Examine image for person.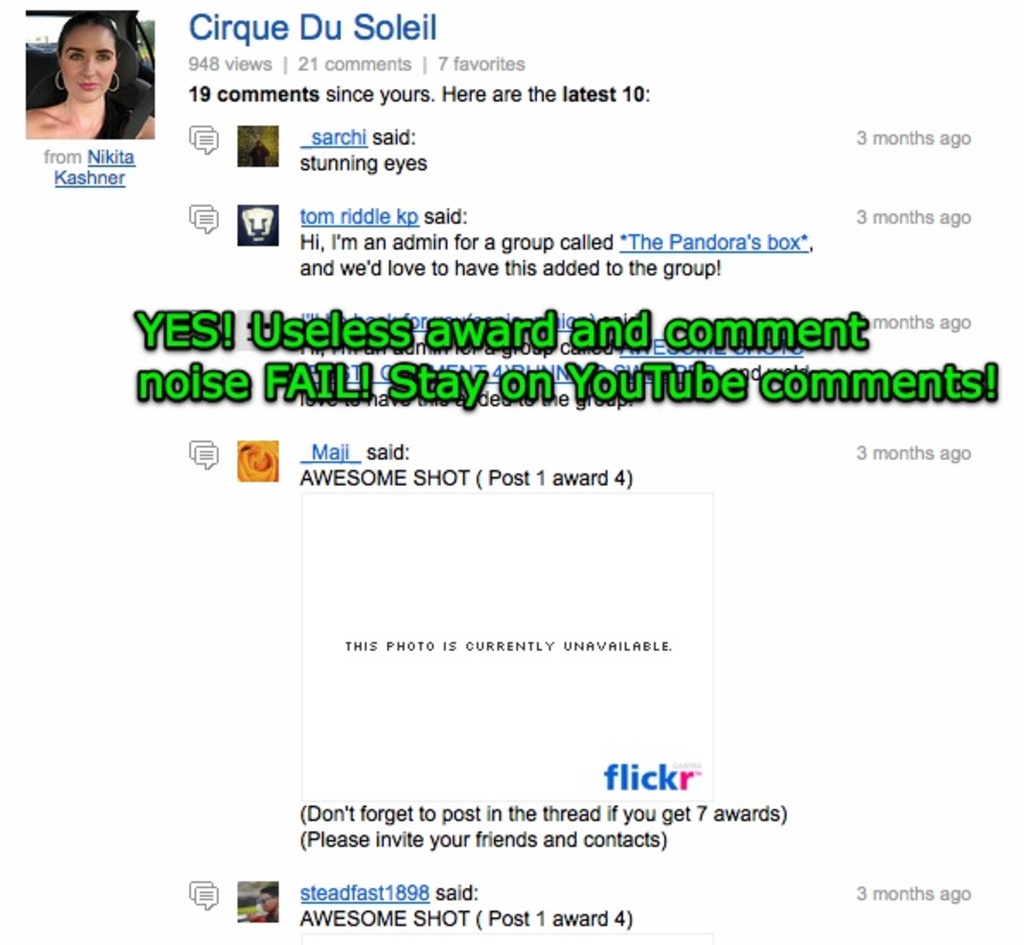
Examination result: (248, 138, 268, 169).
